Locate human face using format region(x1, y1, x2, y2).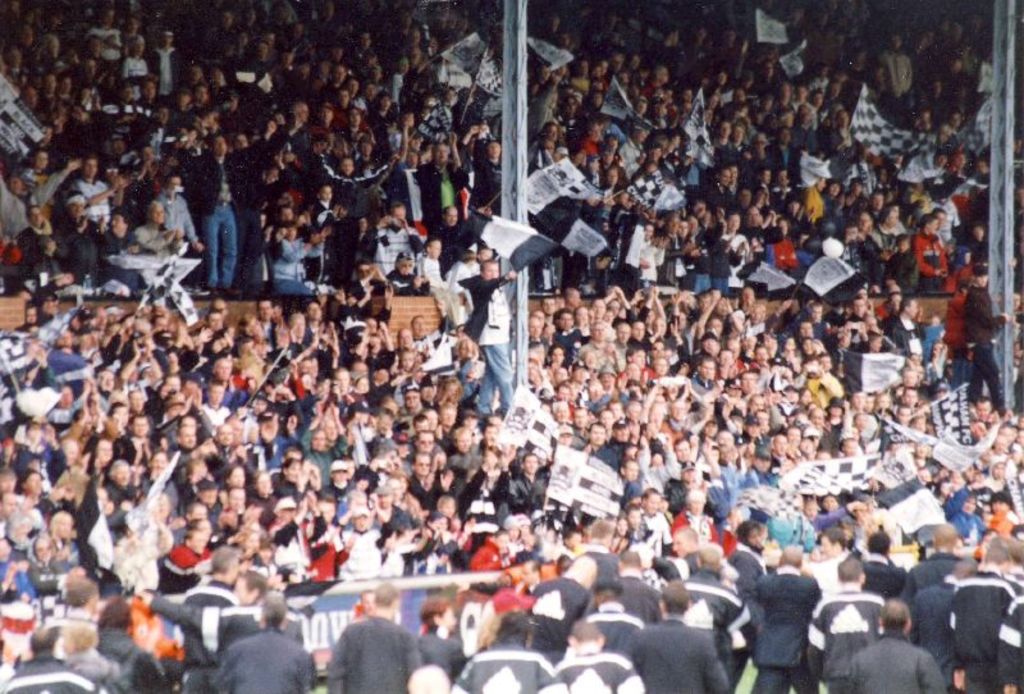
region(323, 421, 337, 437).
